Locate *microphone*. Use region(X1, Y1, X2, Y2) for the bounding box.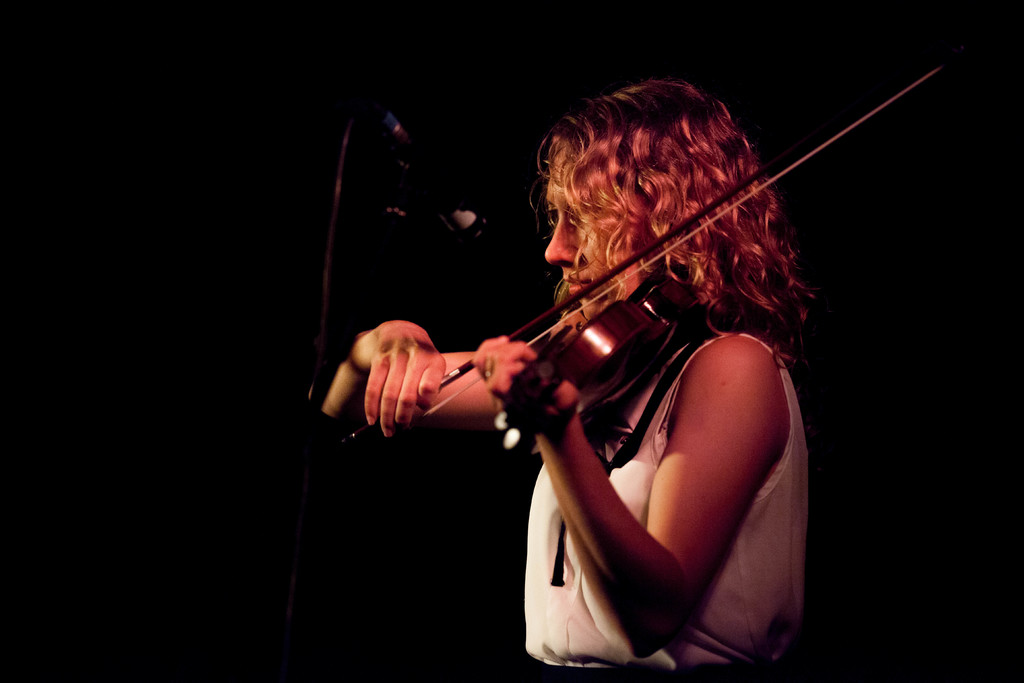
region(365, 95, 495, 251).
